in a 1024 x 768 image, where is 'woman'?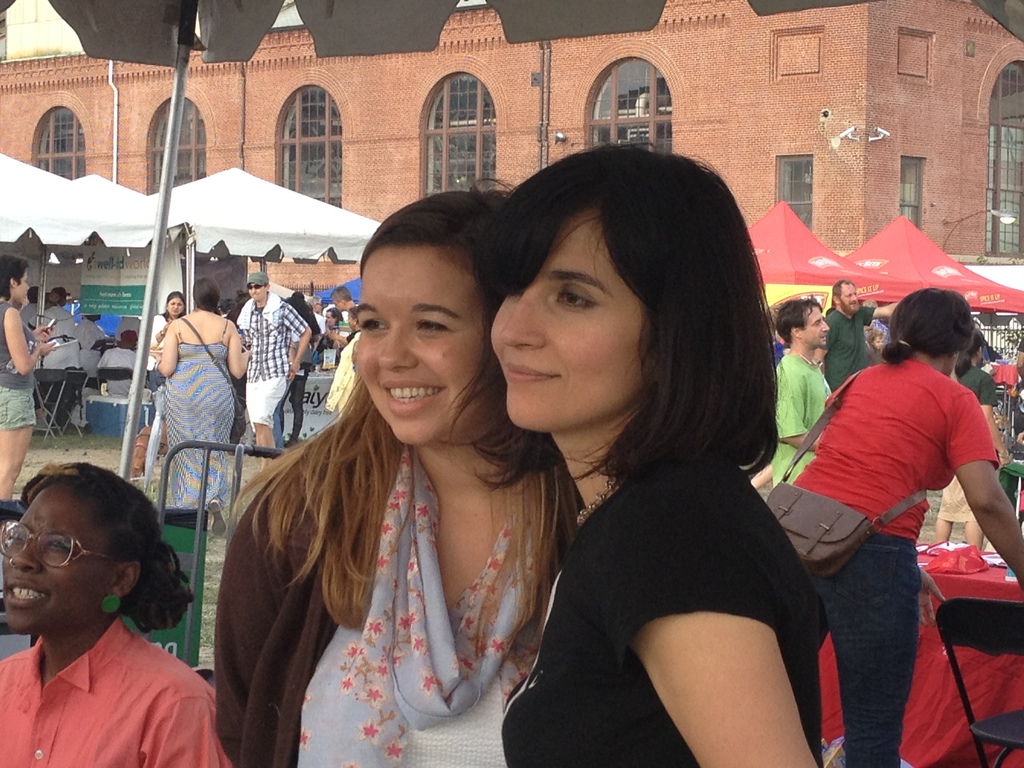
locate(137, 287, 195, 374).
